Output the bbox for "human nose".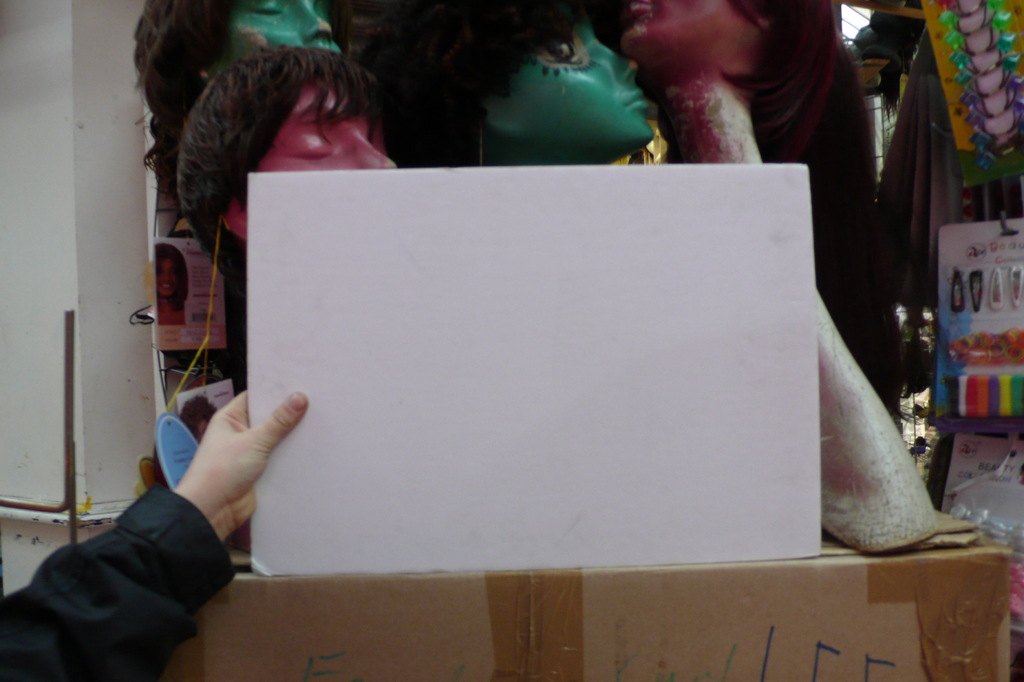
362/136/398/172.
